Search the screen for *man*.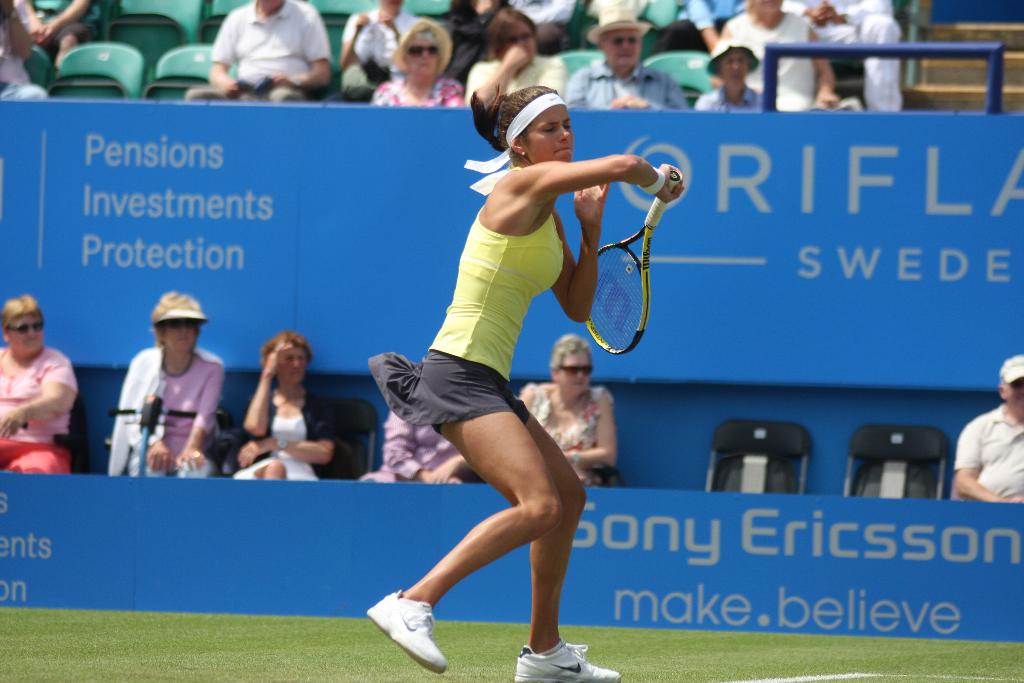
Found at <region>568, 0, 689, 113</region>.
